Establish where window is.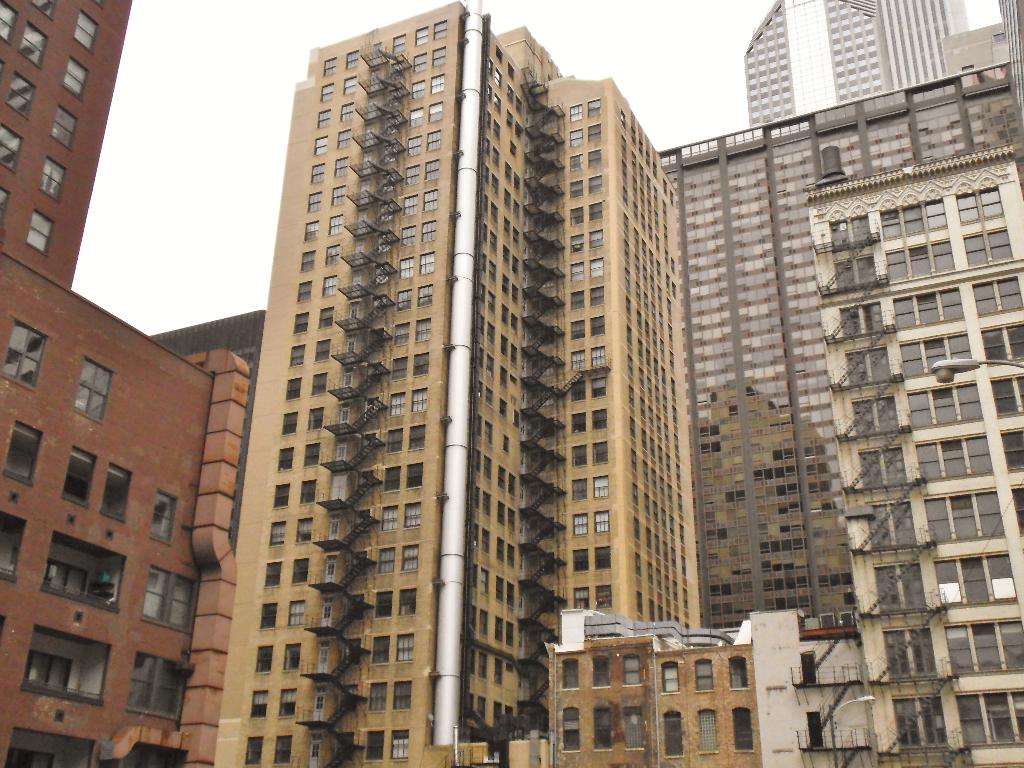
Established at <box>468,520,475,548</box>.
